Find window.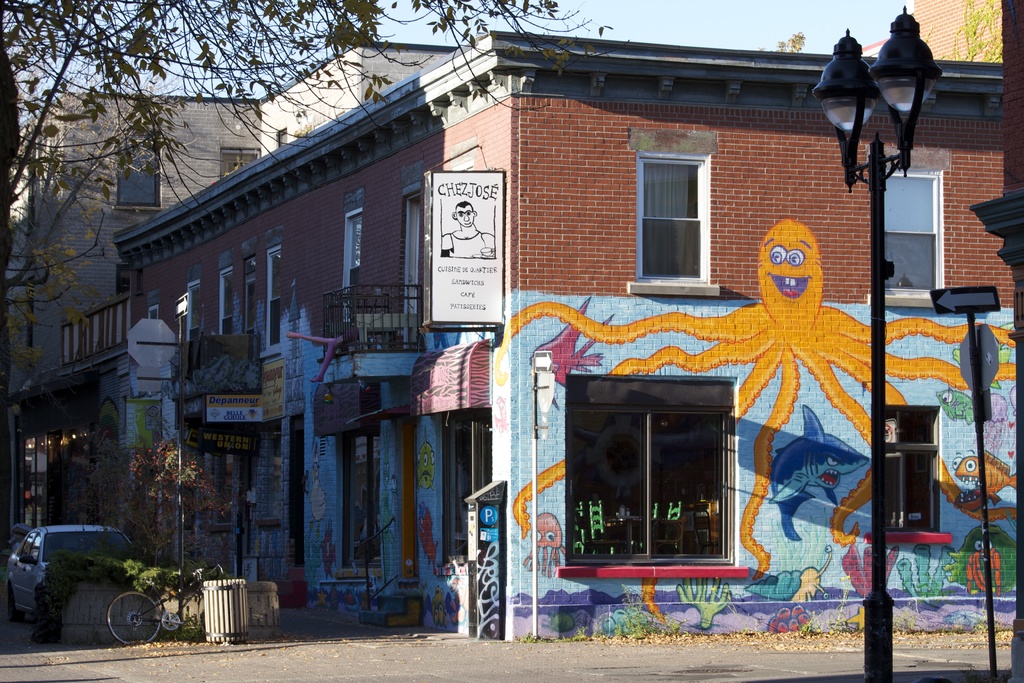
detection(172, 293, 186, 344).
